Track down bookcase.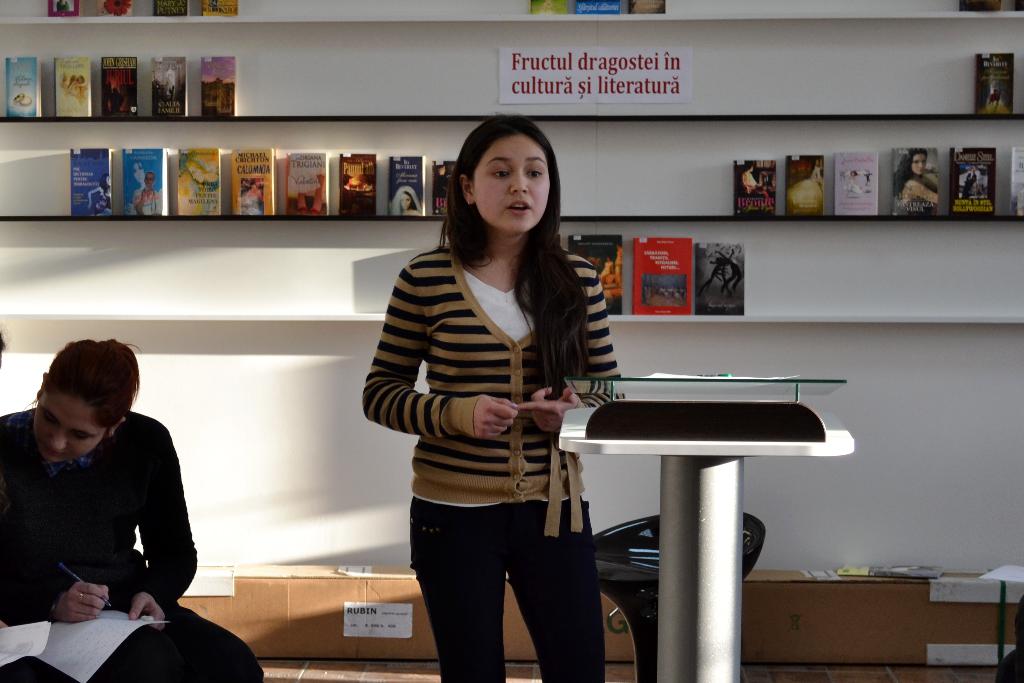
Tracked to [0,0,1023,327].
